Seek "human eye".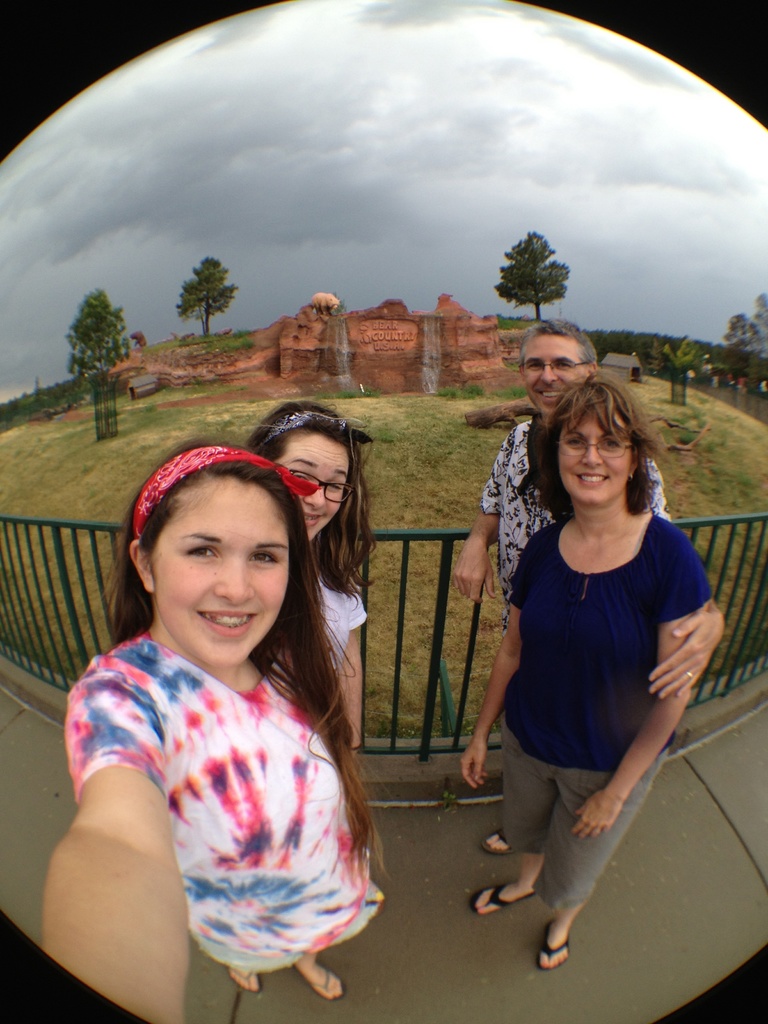
182:541:218:560.
